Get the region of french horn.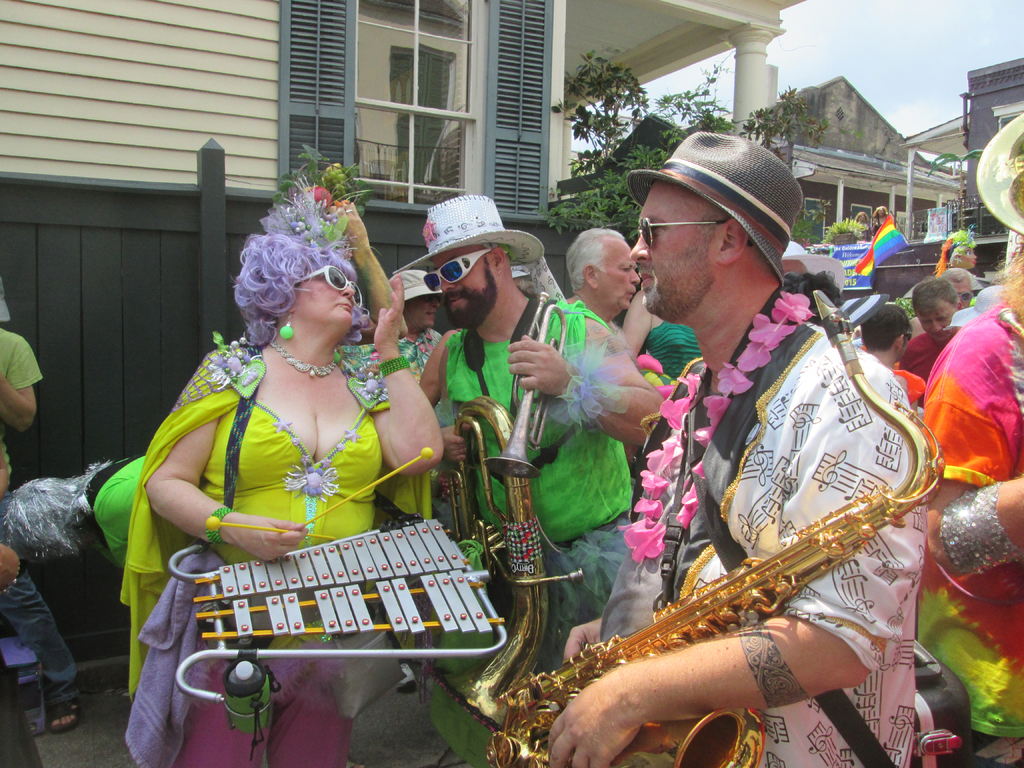
479/294/944/767.
